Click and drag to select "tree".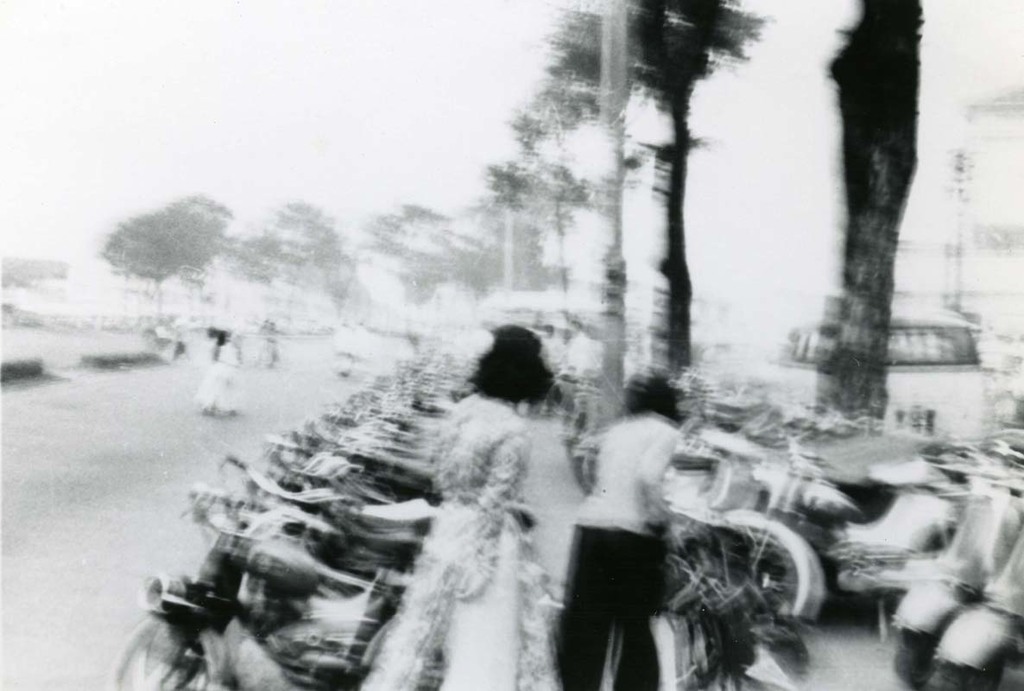
Selection: bbox=[228, 200, 356, 356].
